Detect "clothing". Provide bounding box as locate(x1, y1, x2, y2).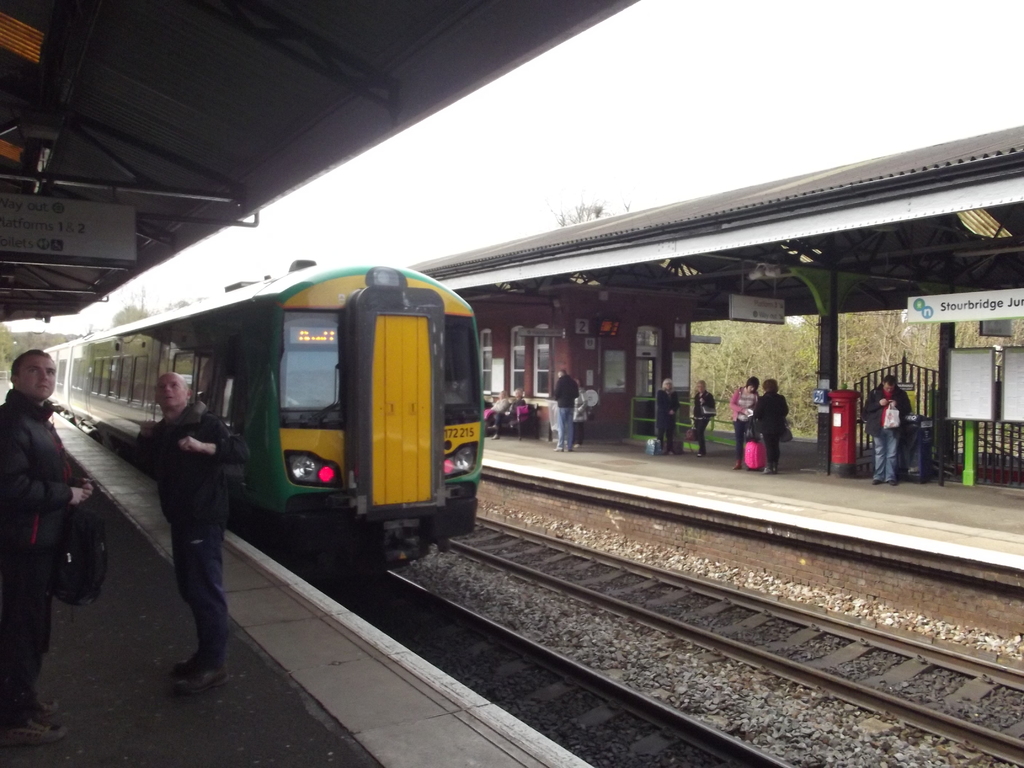
locate(552, 374, 578, 448).
